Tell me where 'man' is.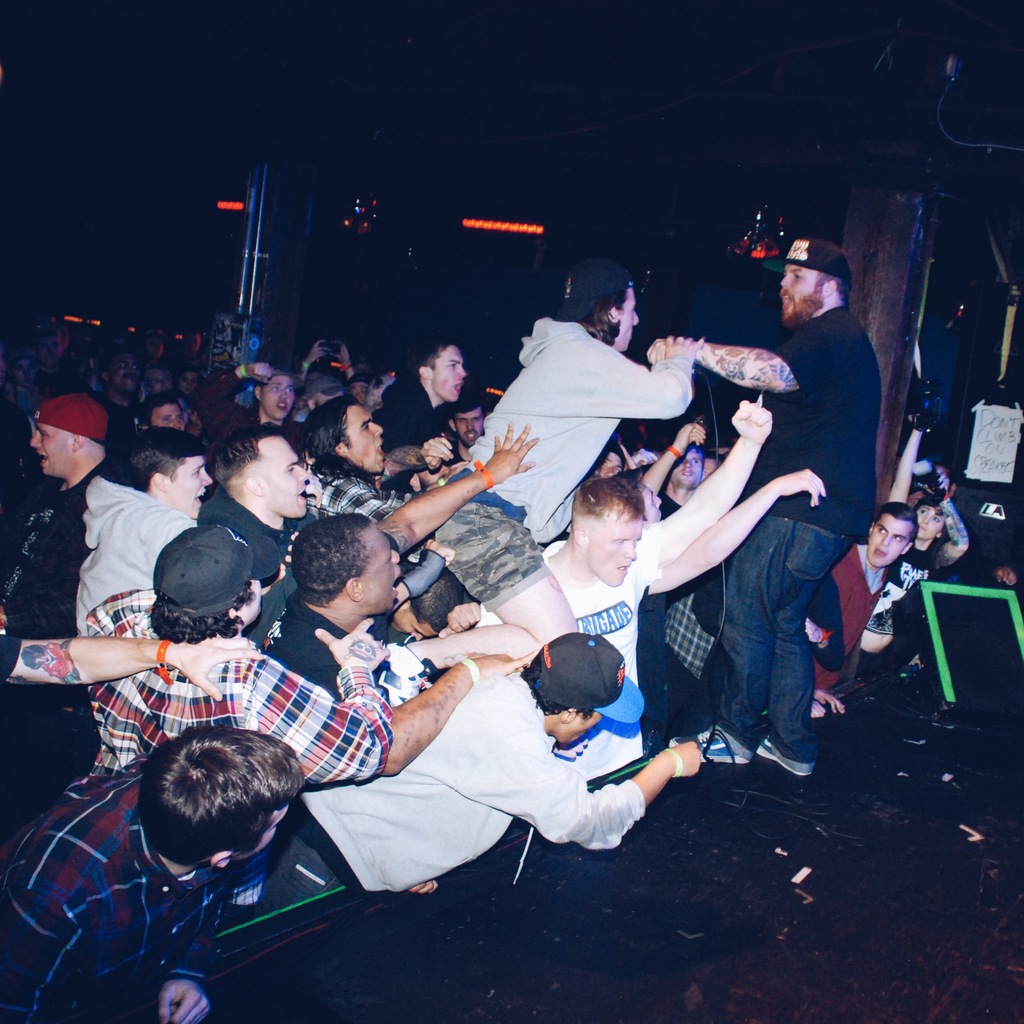
'man' is at [72, 429, 215, 652].
